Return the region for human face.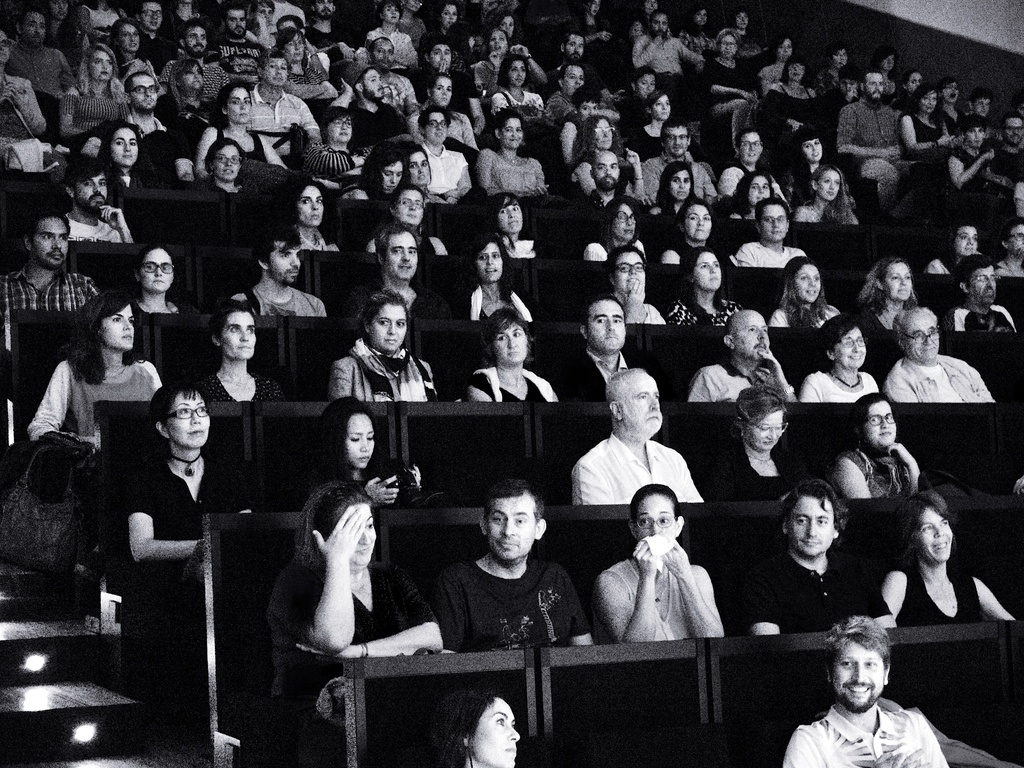
left=958, top=227, right=978, bottom=254.
